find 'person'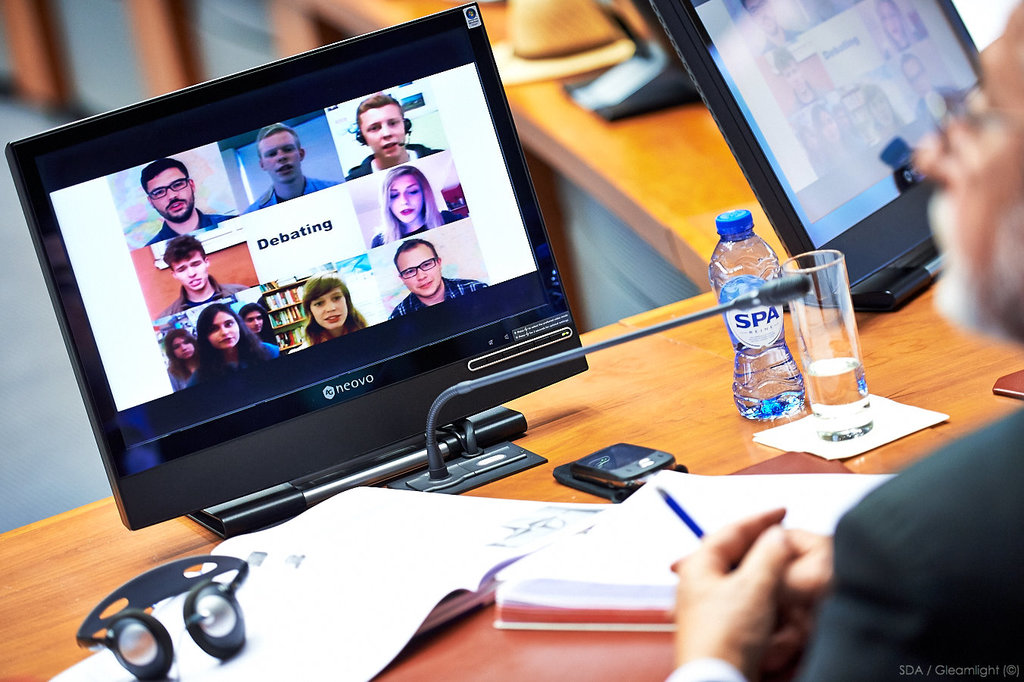
pyautogui.locateOnScreen(675, 0, 1023, 681)
